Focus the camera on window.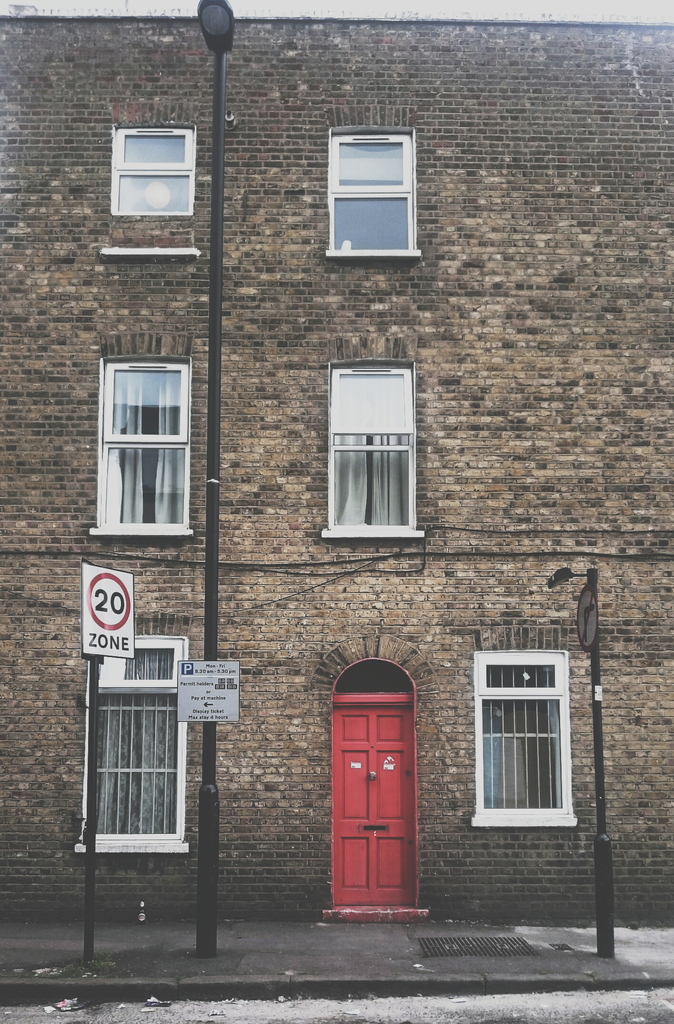
Focus region: [321,357,426,540].
